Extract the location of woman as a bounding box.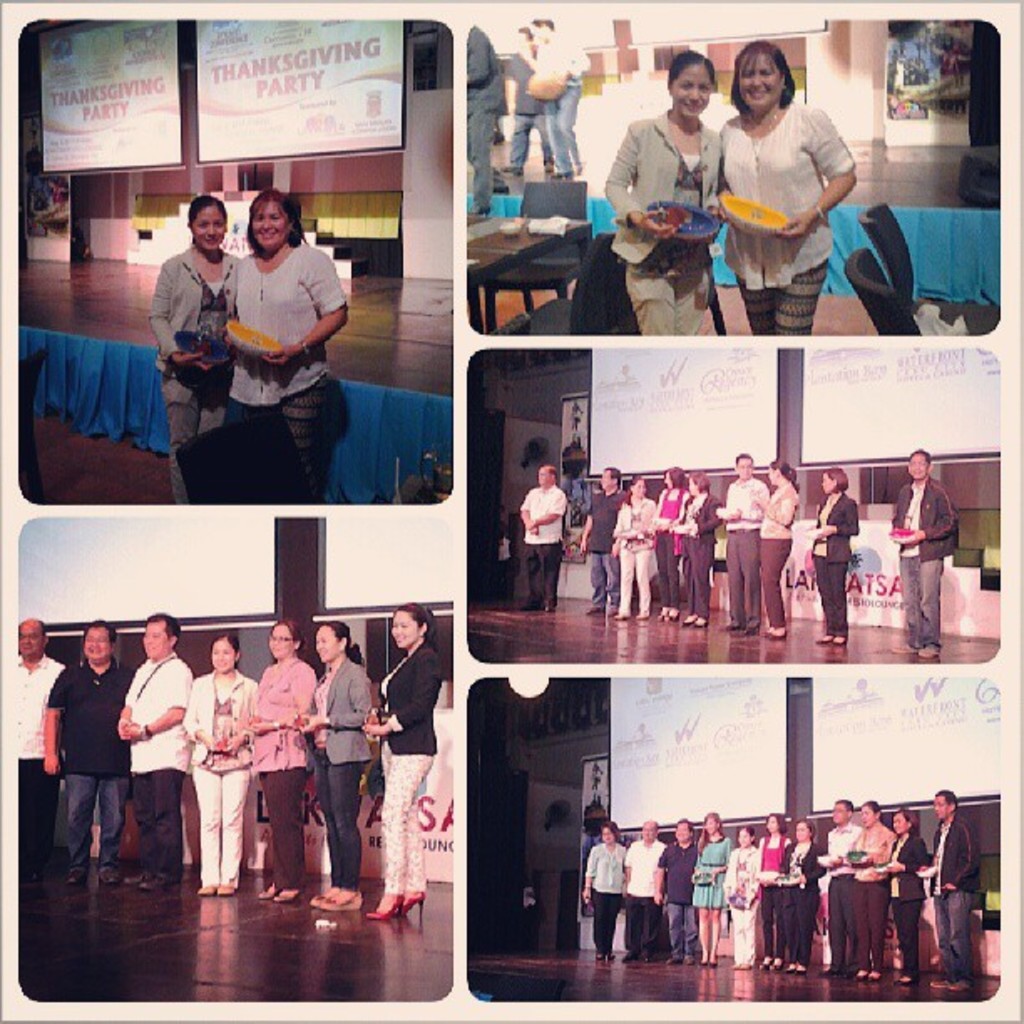
Rect(704, 40, 873, 325).
